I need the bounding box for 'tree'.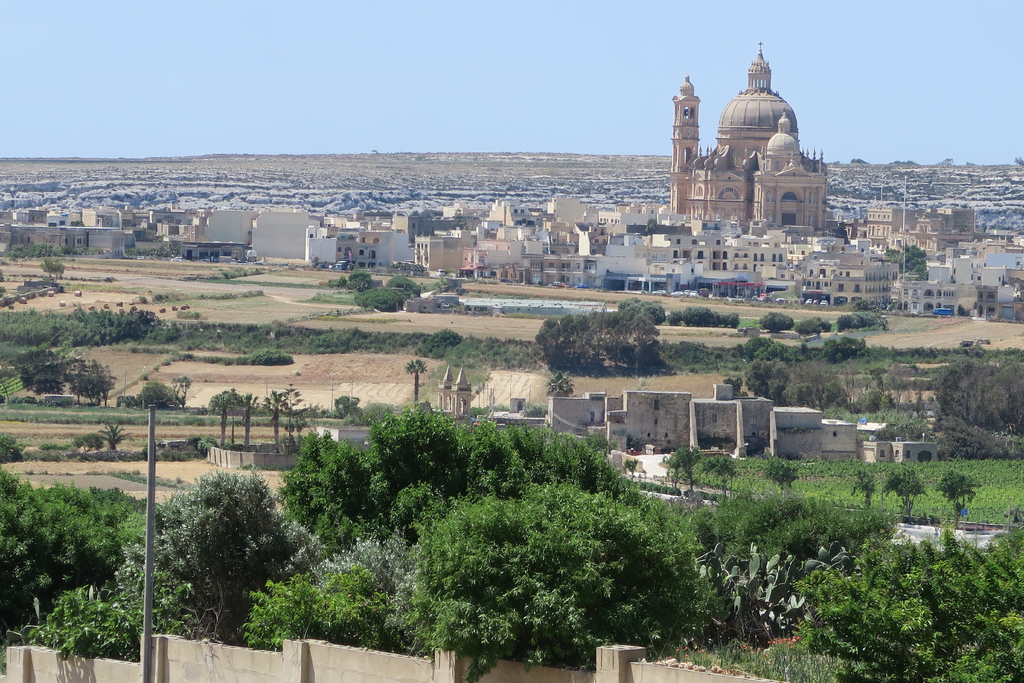
Here it is: 33 360 93 386.
